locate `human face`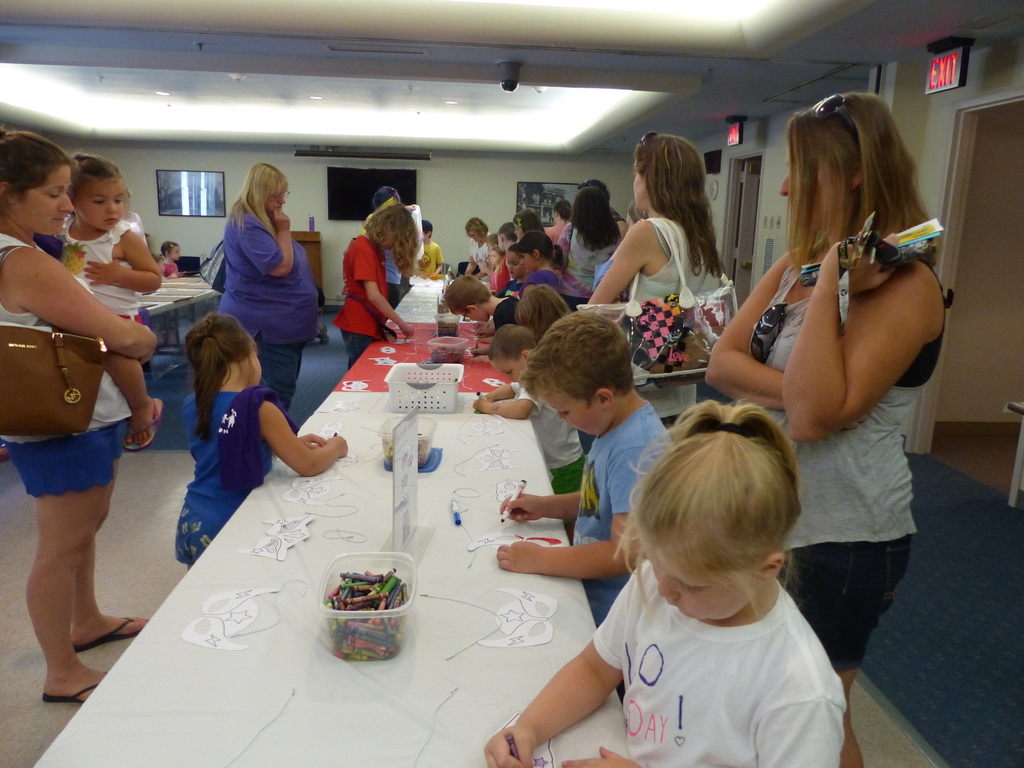
Rect(260, 181, 289, 217)
